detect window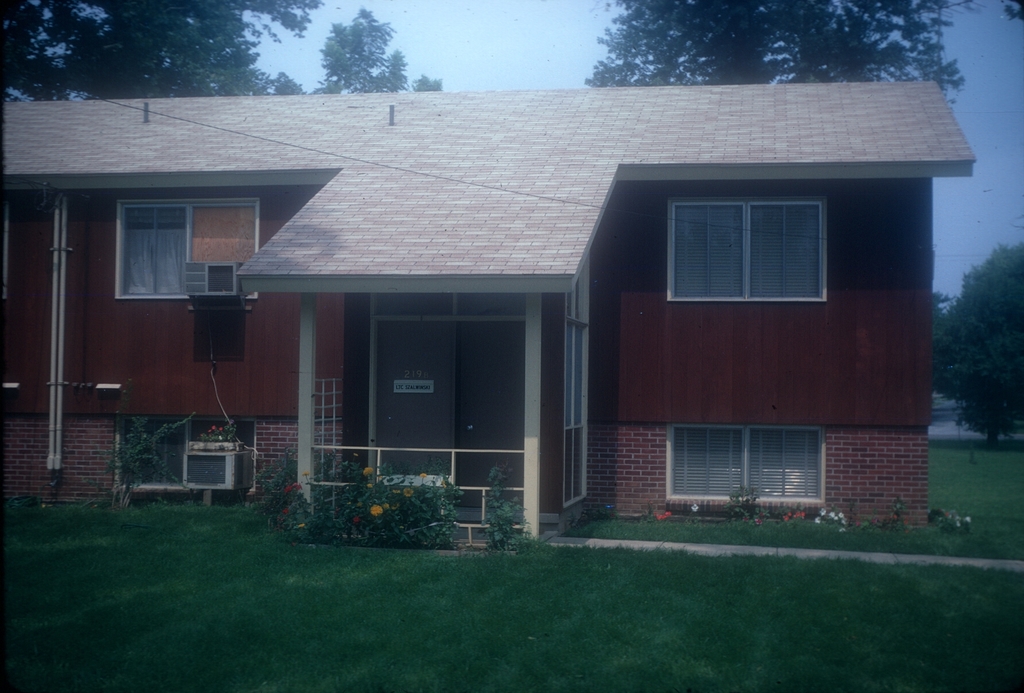
[x1=119, y1=420, x2=252, y2=488]
